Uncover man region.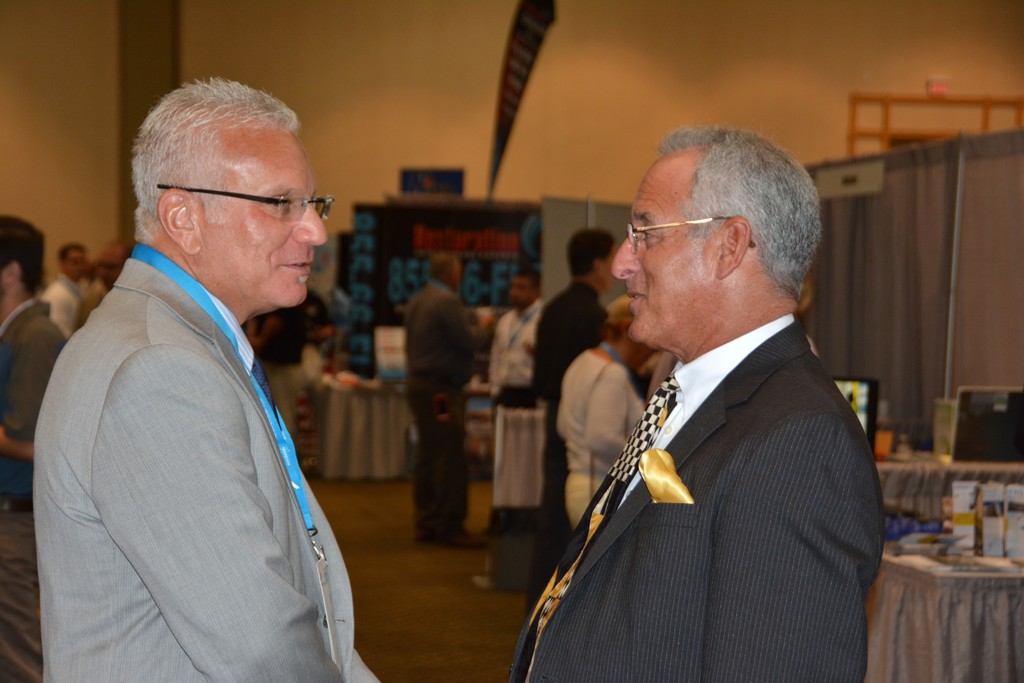
Uncovered: 29/76/383/682.
